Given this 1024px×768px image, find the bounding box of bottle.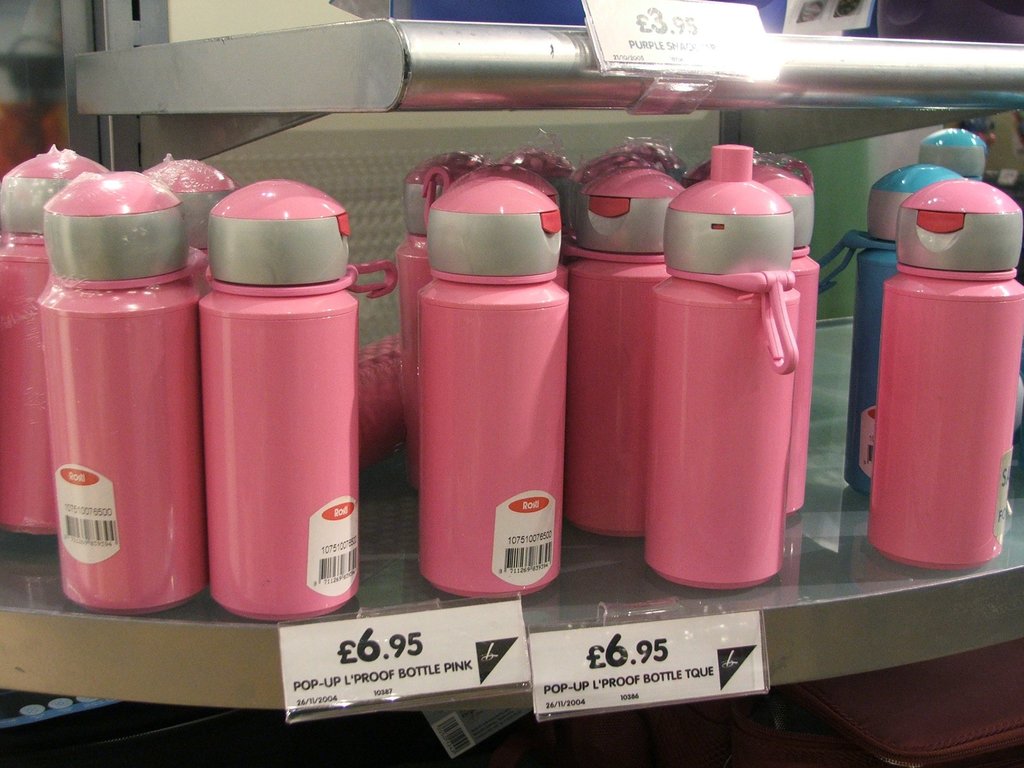
(left=149, top=160, right=232, bottom=280).
